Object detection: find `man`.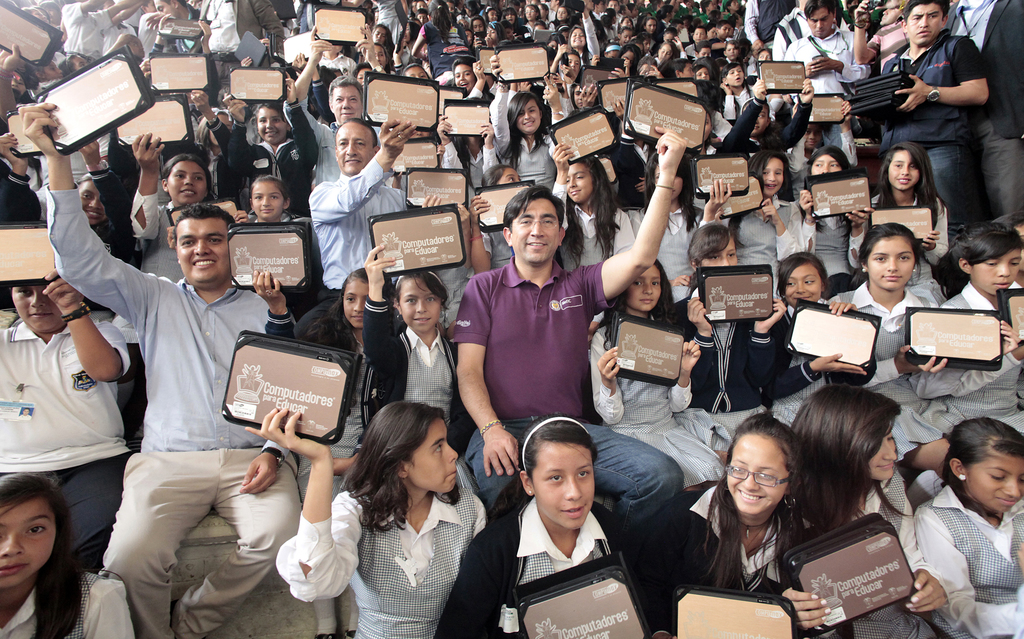
310,122,446,345.
